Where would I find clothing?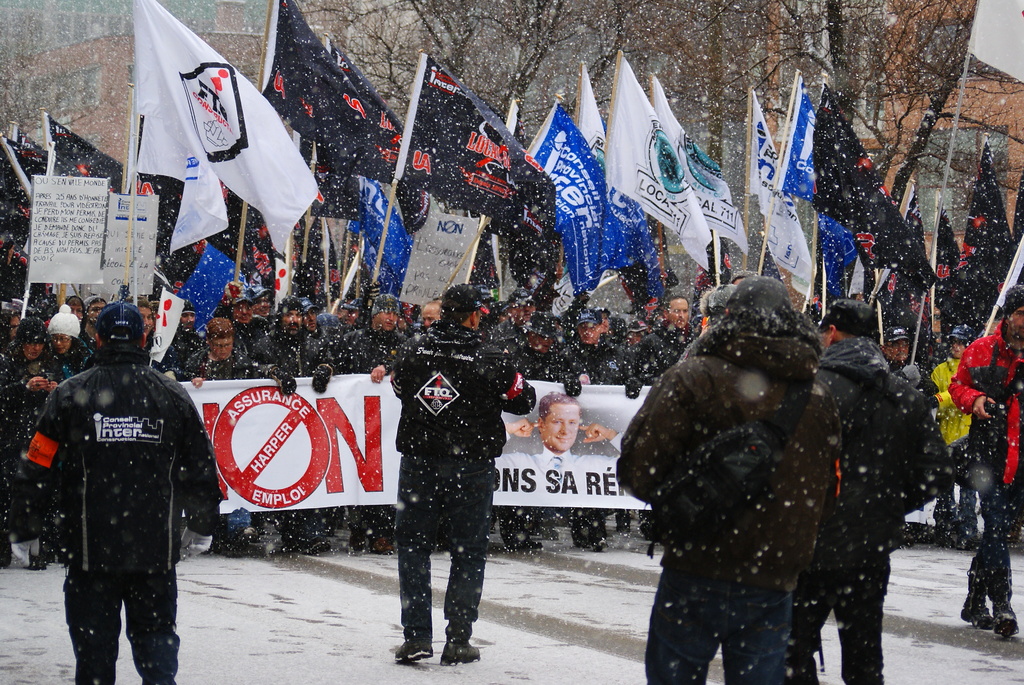
At [left=546, top=337, right=614, bottom=538].
